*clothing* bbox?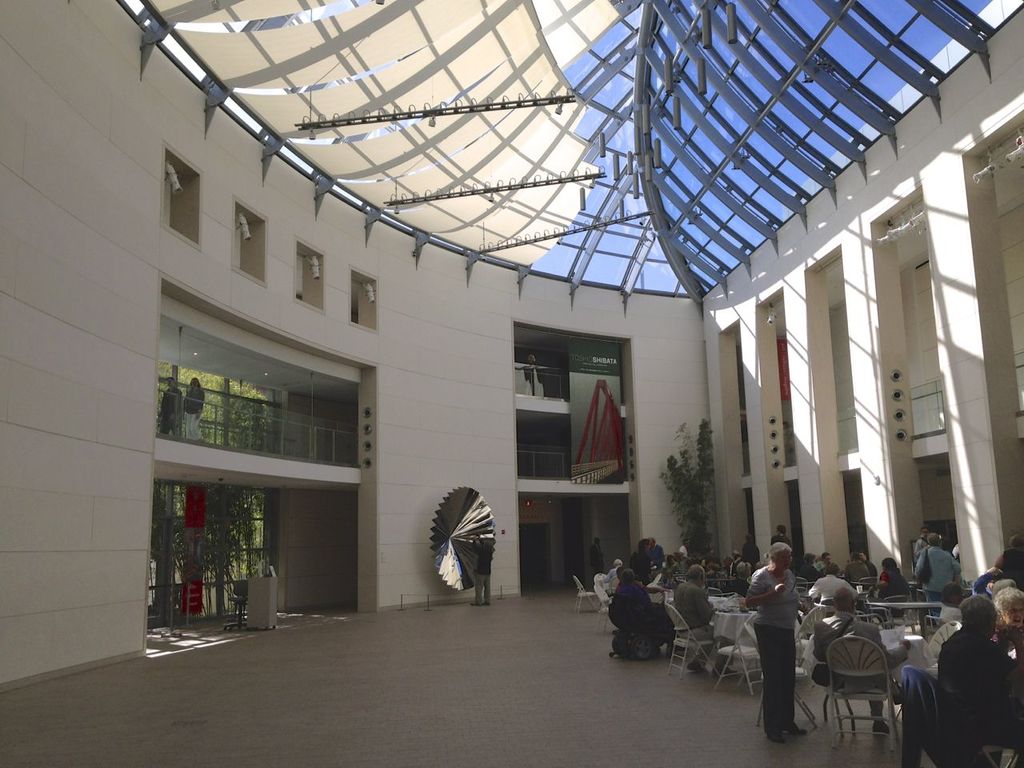
x1=594, y1=582, x2=676, y2=646
